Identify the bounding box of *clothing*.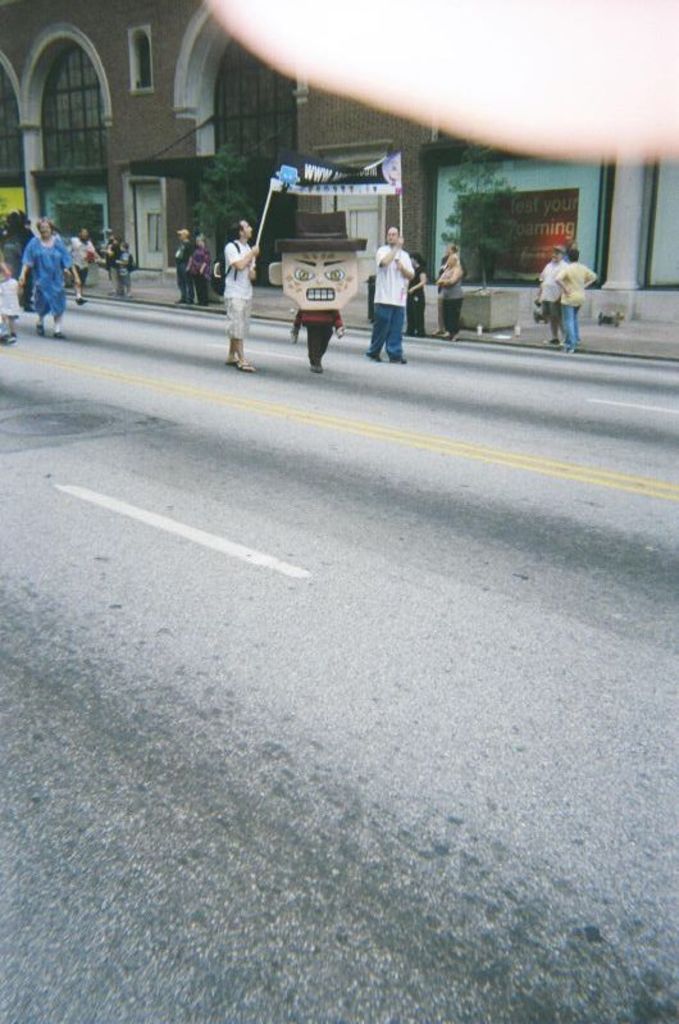
[447,269,461,332].
